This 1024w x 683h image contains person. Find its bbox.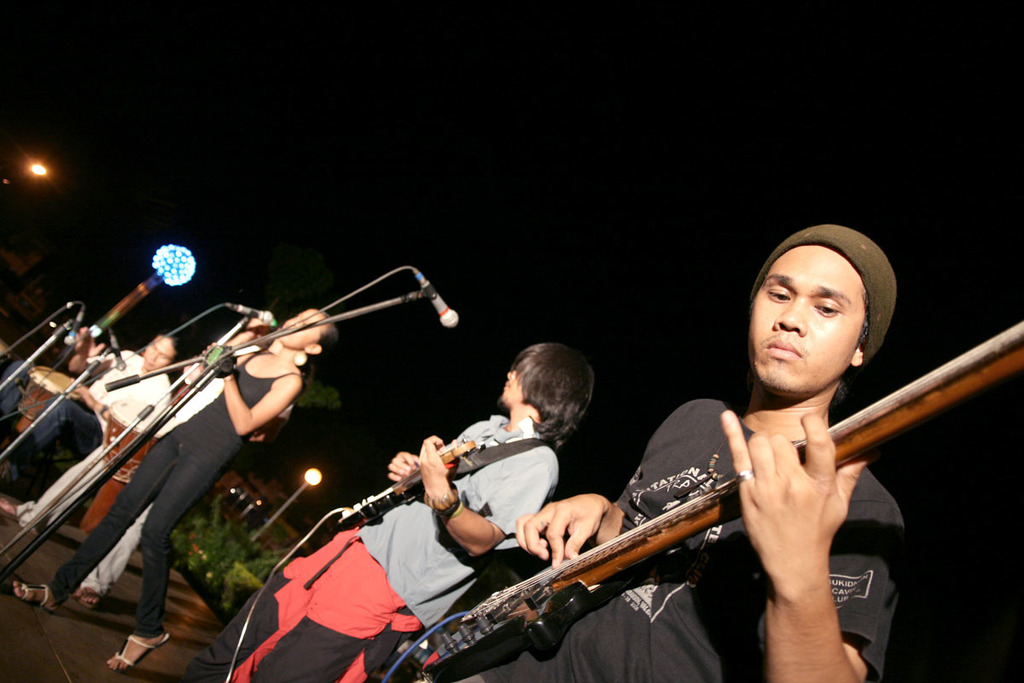
bbox=(427, 225, 905, 682).
